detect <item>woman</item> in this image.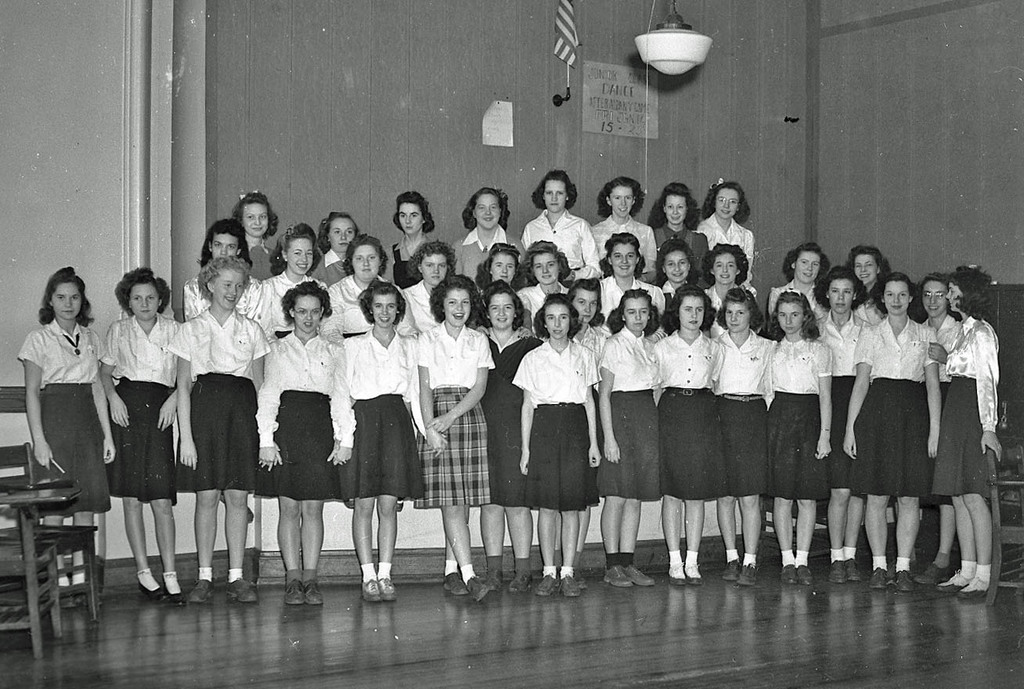
Detection: 590/285/658/586.
